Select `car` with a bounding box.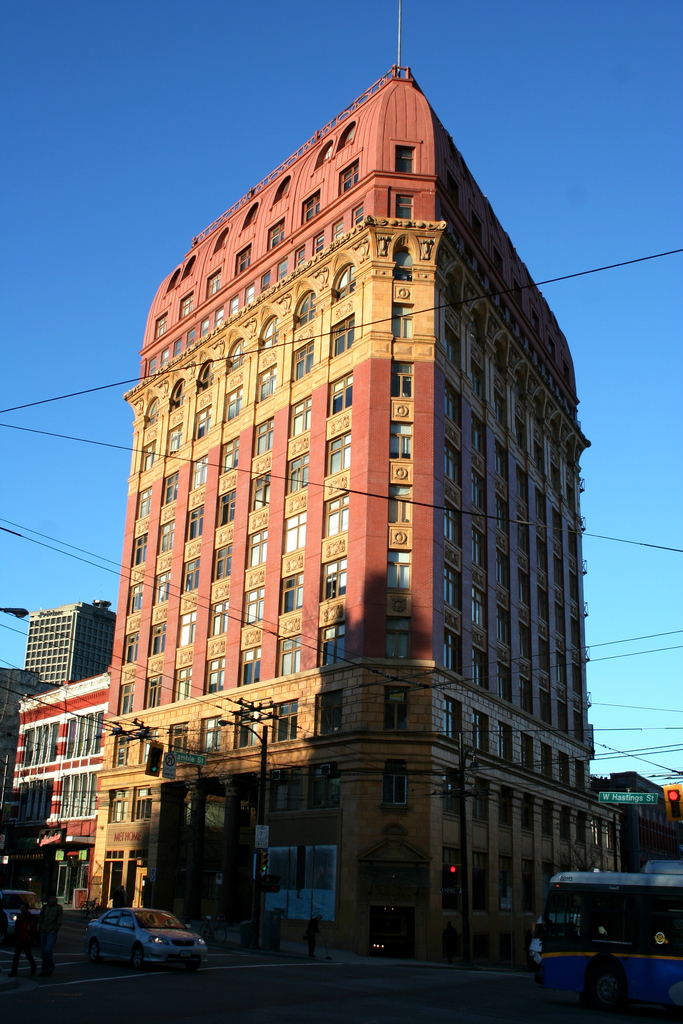
68,912,204,977.
